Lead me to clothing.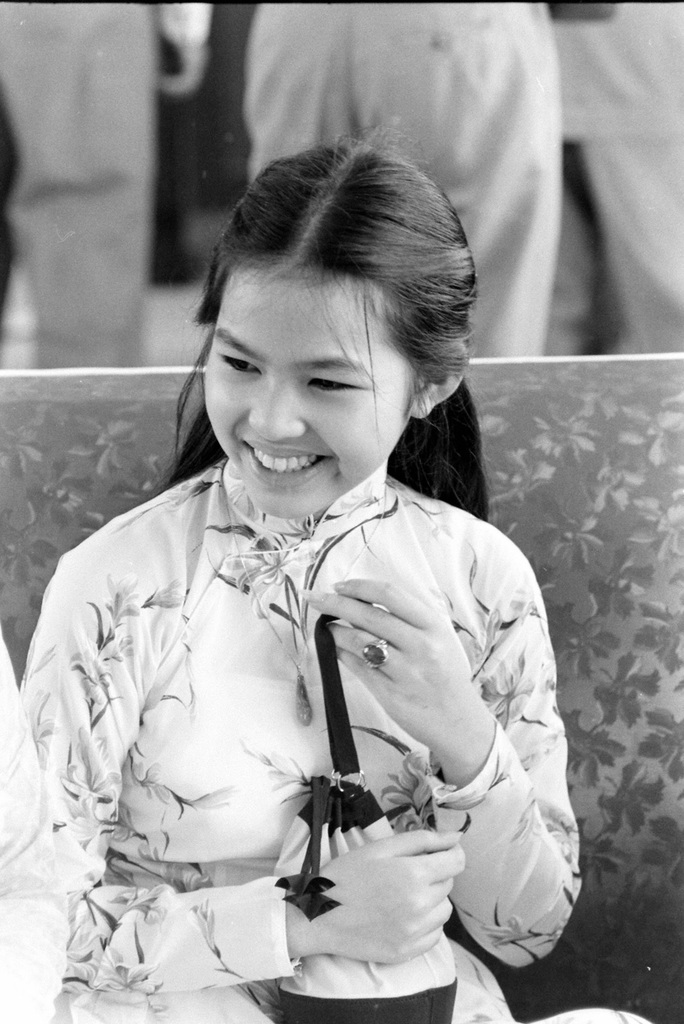
Lead to {"x1": 0, "y1": 0, "x2": 213, "y2": 378}.
